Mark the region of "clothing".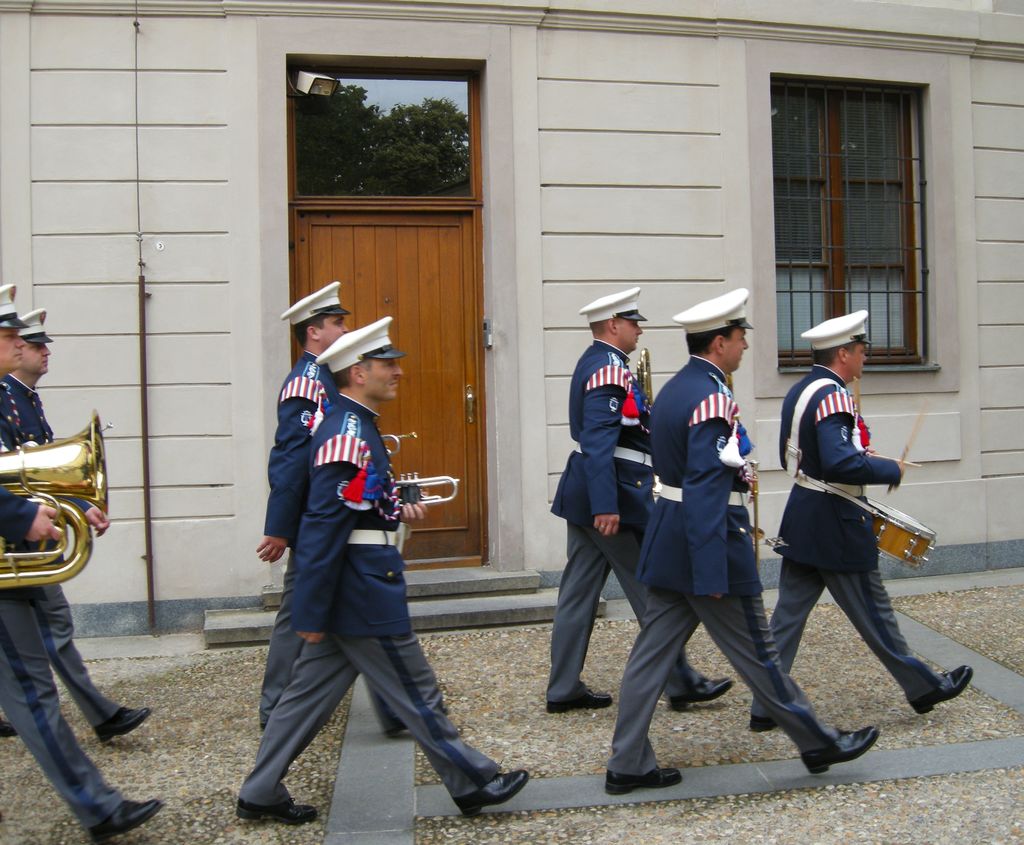
Region: box=[749, 559, 941, 718].
